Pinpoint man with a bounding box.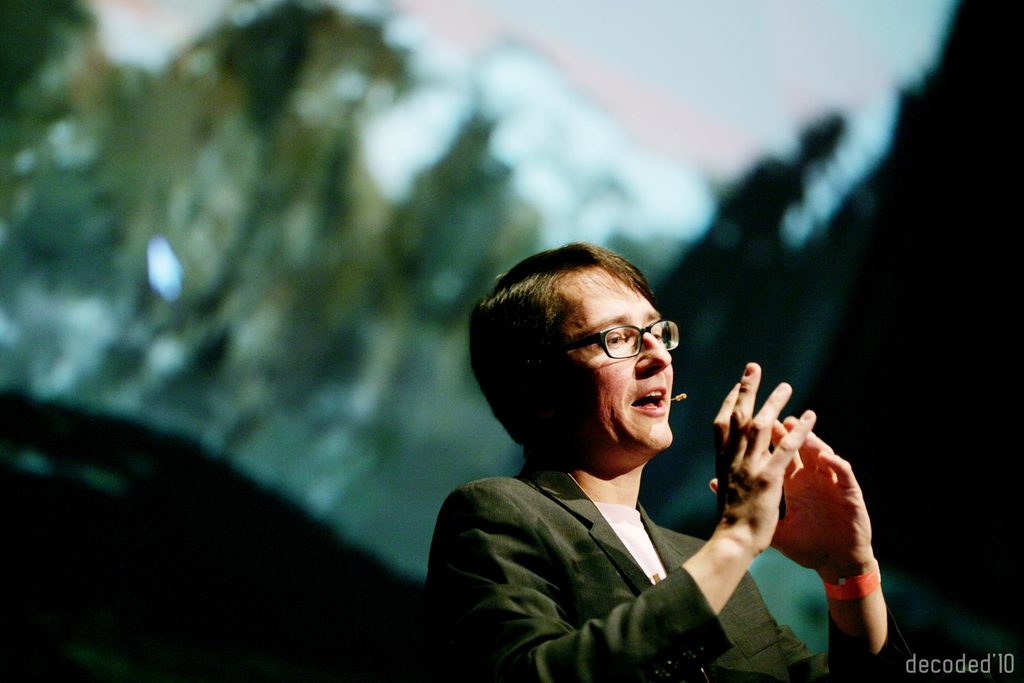
{"left": 431, "top": 240, "right": 803, "bottom": 666}.
